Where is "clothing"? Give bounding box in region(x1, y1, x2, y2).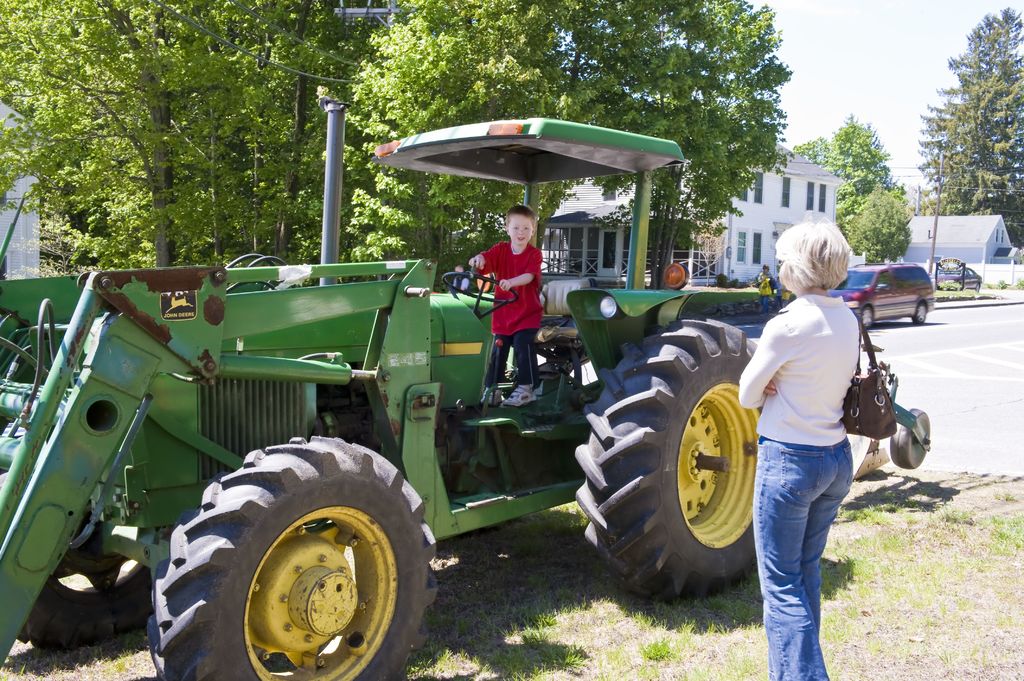
region(739, 291, 860, 680).
